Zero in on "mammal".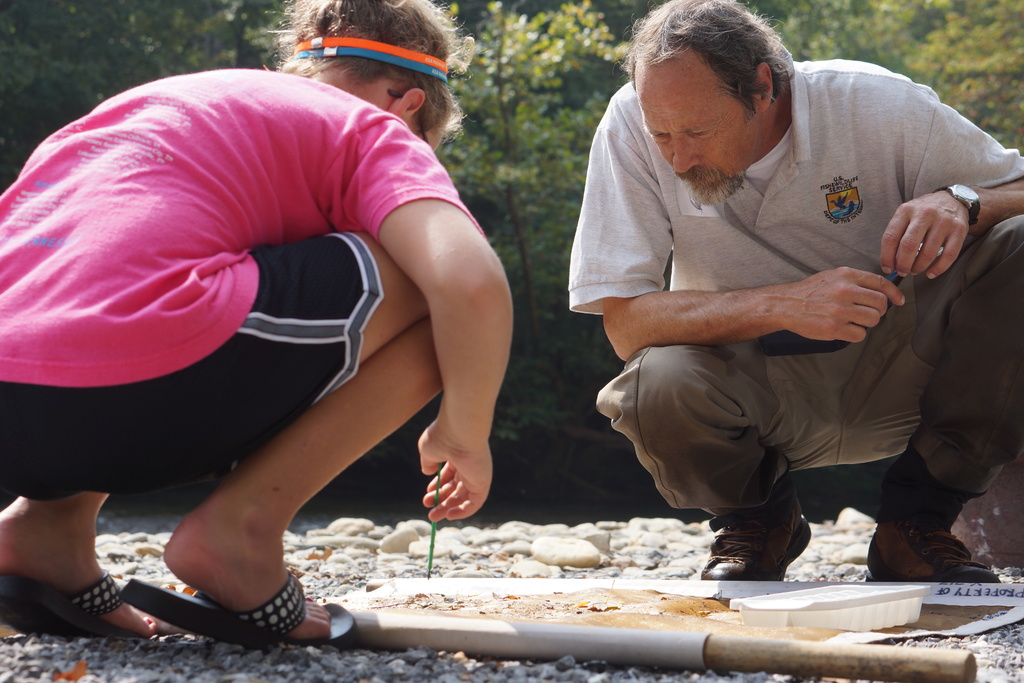
Zeroed in: [0,28,541,611].
